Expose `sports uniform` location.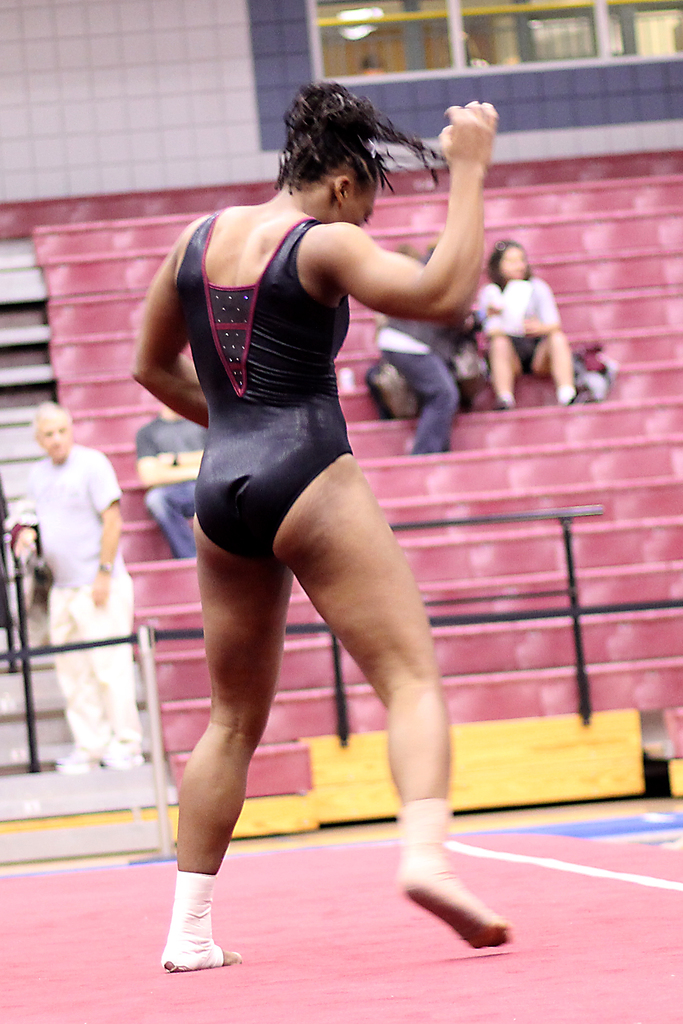
Exposed at box(172, 189, 360, 570).
